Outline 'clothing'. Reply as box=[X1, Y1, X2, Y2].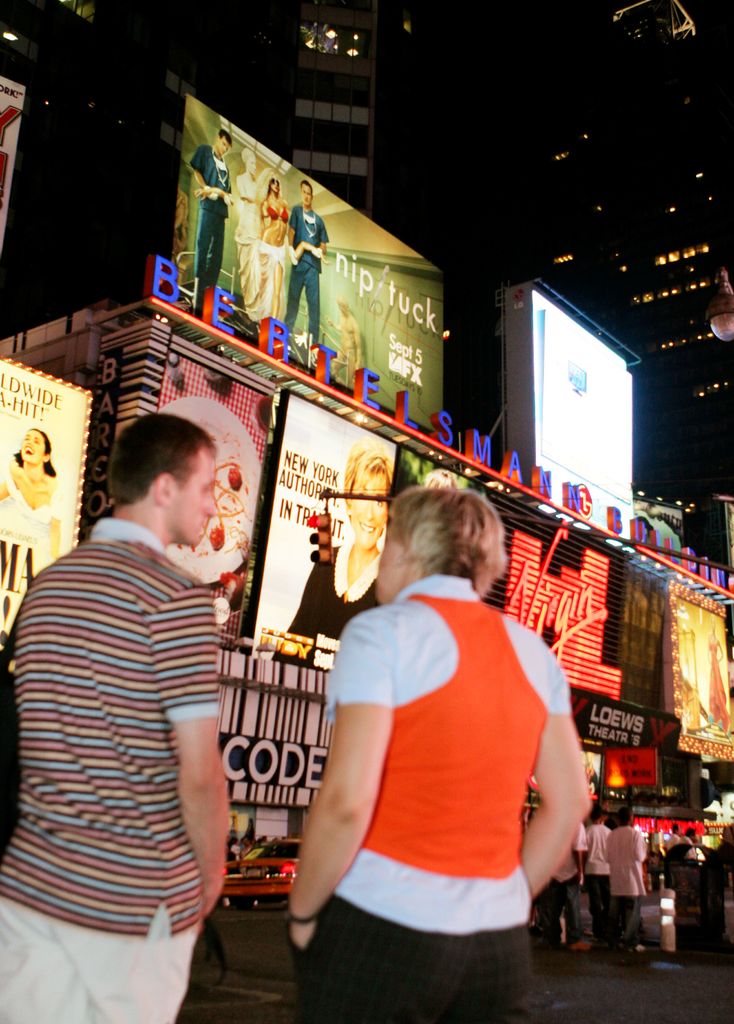
box=[313, 555, 571, 976].
